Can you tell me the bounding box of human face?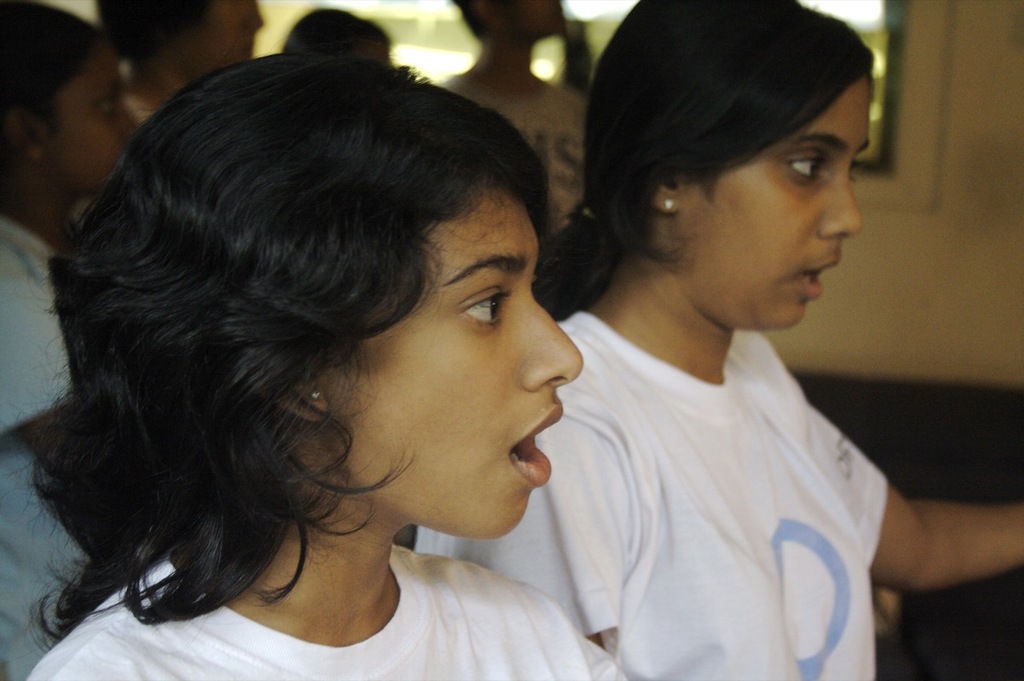
select_region(701, 85, 864, 331).
